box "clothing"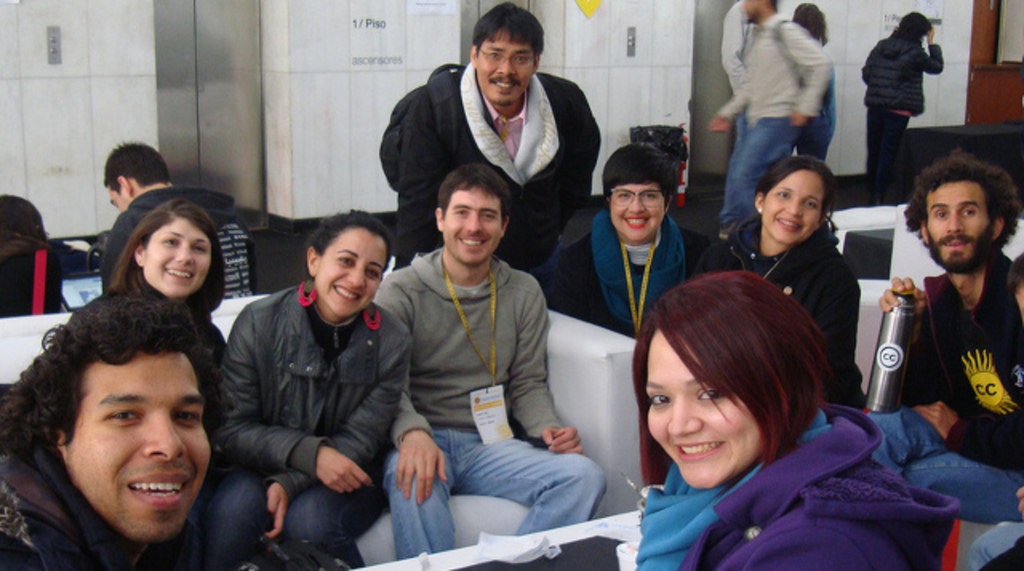
<bbox>384, 62, 616, 339</bbox>
